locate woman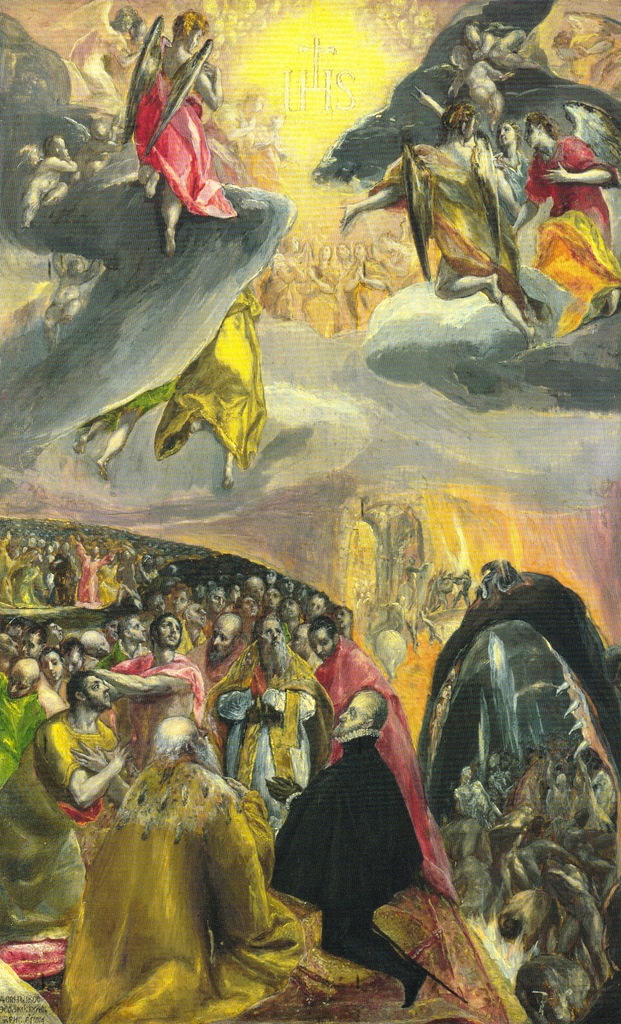
left=88, top=613, right=205, bottom=732
